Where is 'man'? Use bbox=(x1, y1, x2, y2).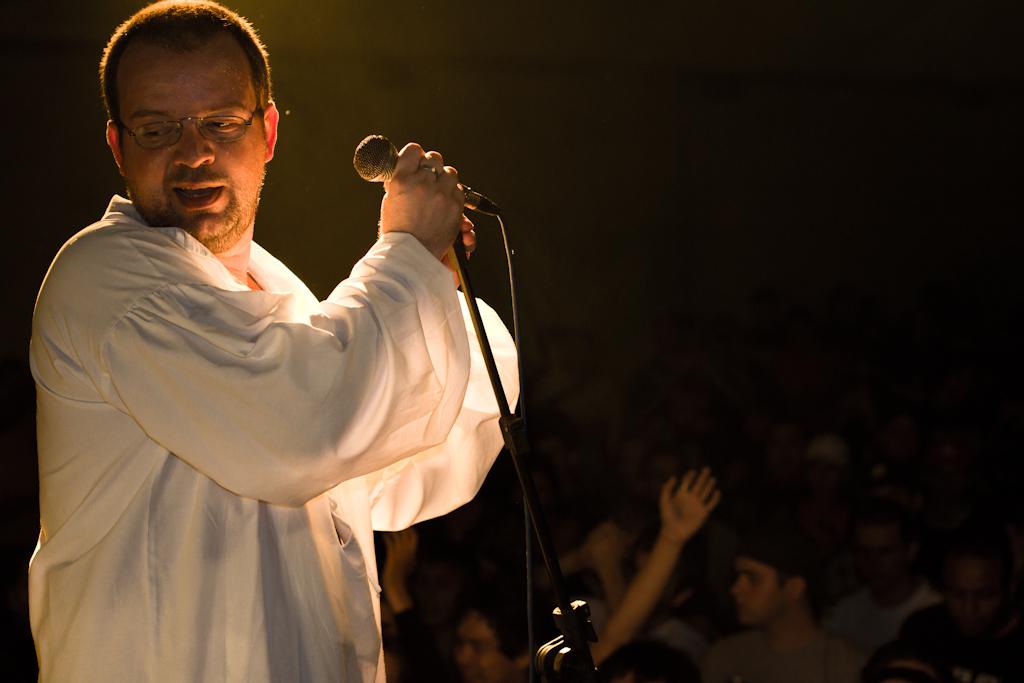
bbox=(19, 33, 577, 656).
